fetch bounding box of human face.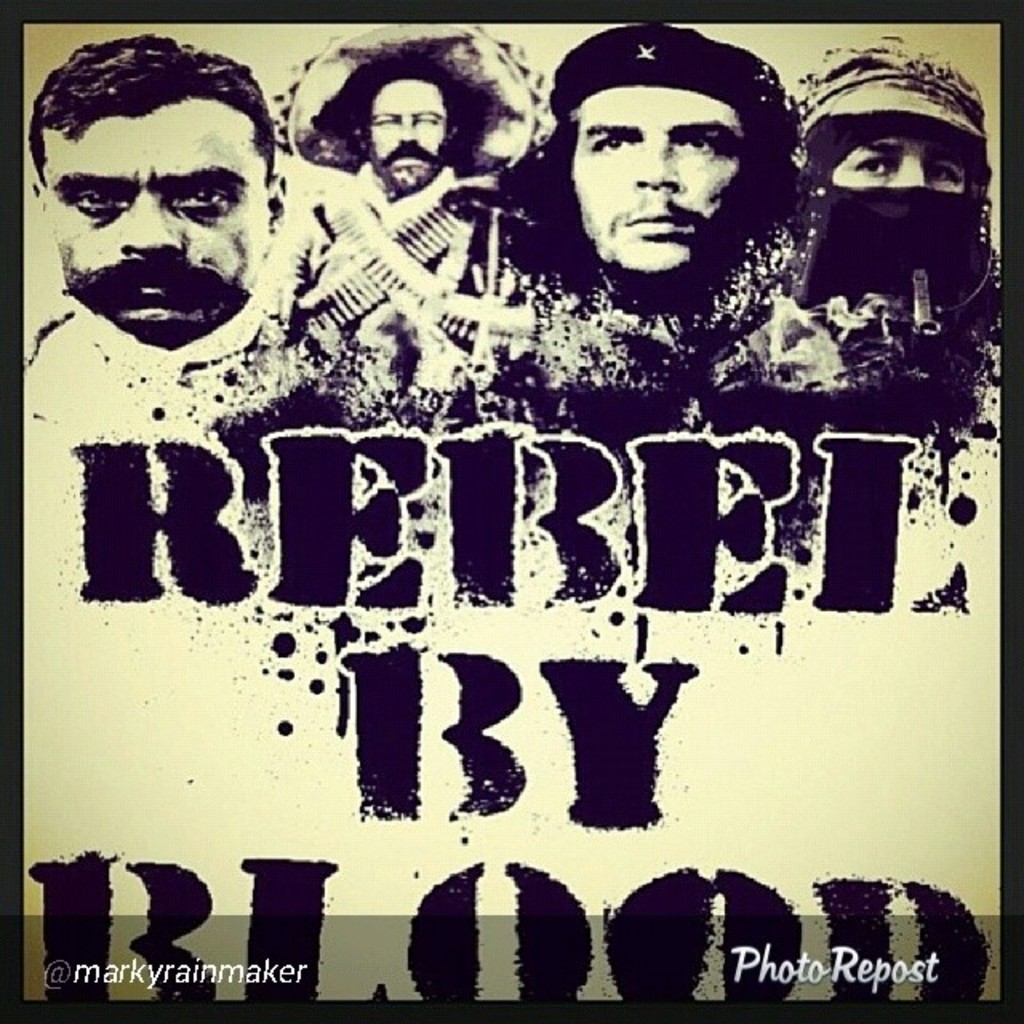
Bbox: pyautogui.locateOnScreen(827, 134, 968, 189).
